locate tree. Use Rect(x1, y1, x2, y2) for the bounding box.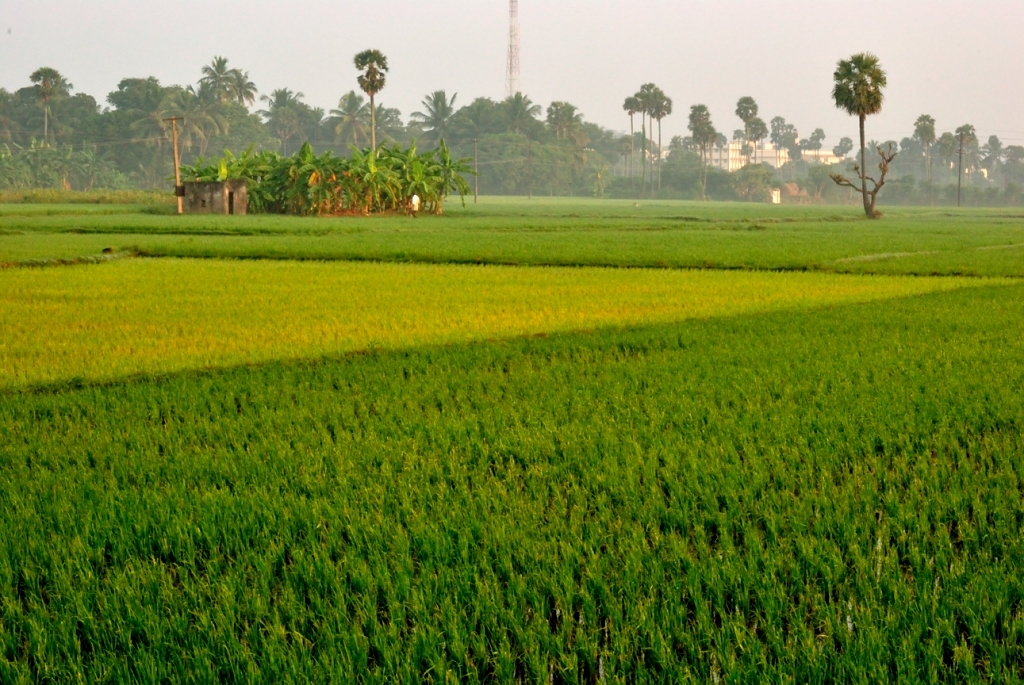
Rect(825, 34, 909, 205).
